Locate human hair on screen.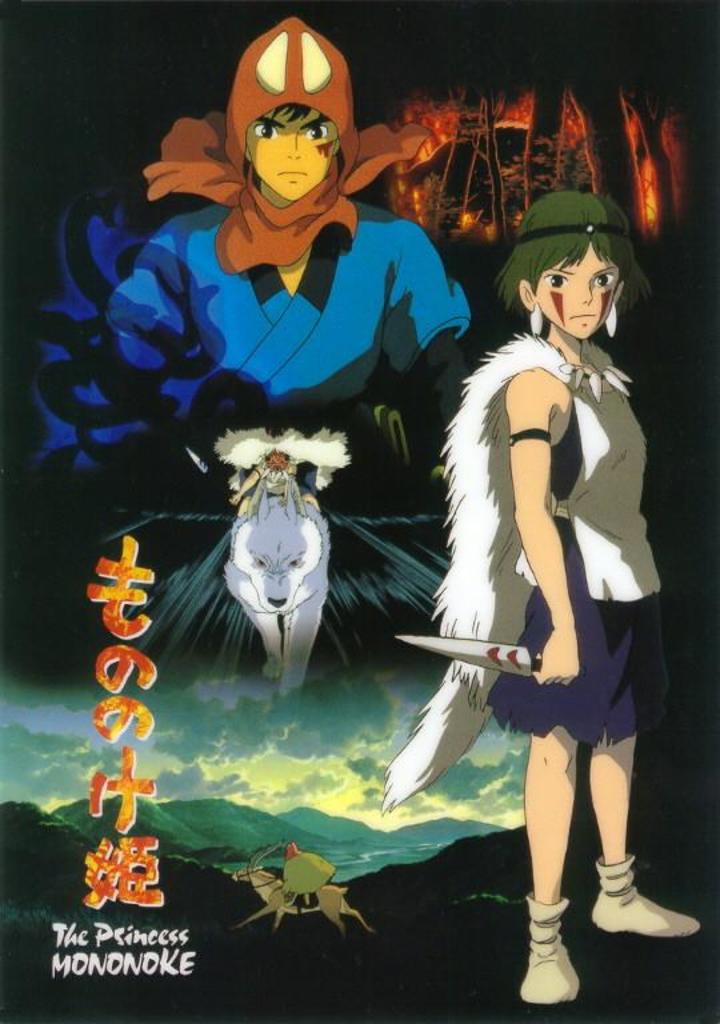
On screen at (left=269, top=101, right=312, bottom=121).
